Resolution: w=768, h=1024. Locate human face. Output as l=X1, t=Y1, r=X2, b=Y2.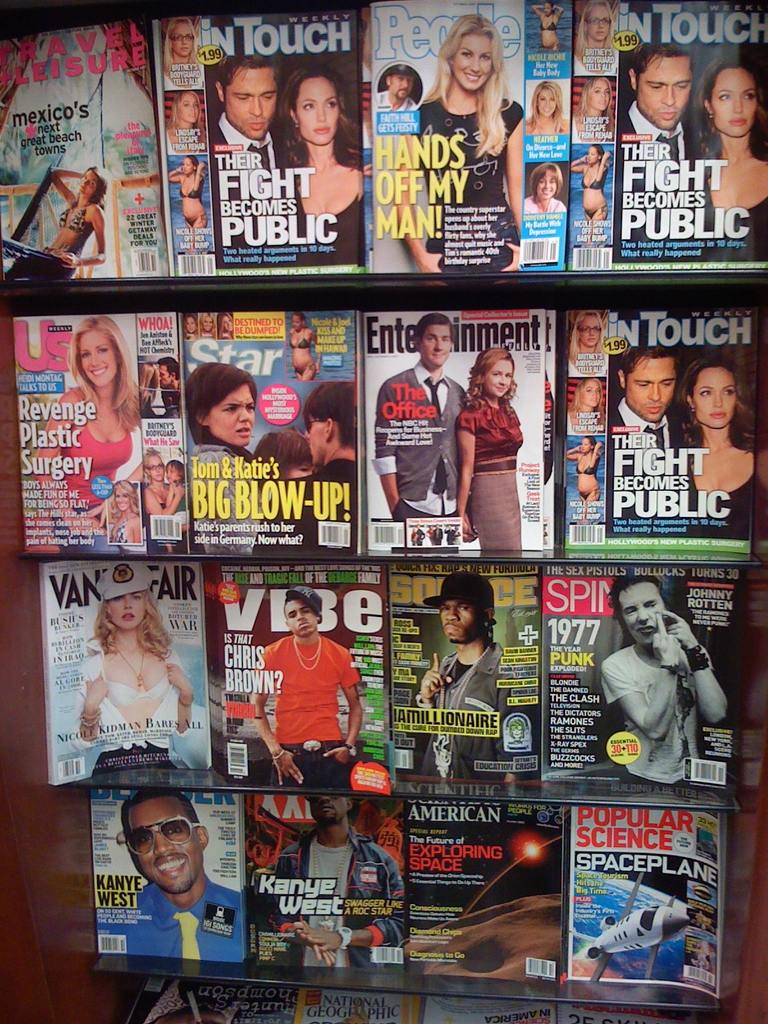
l=588, t=3, r=612, b=39.
